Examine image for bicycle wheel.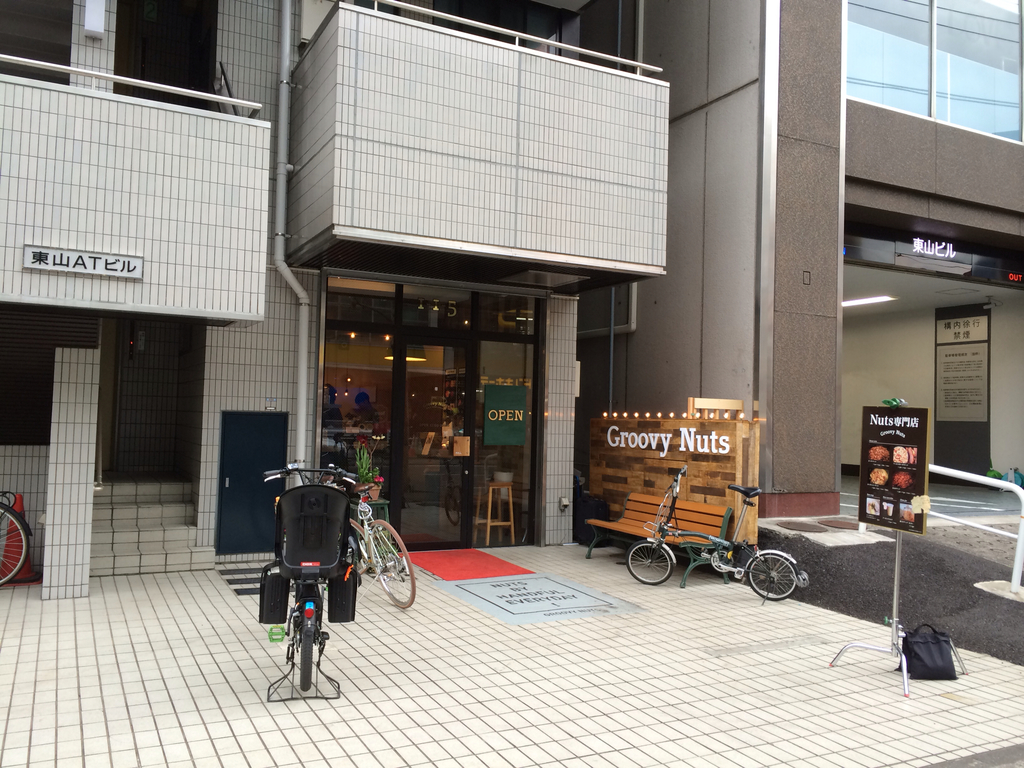
Examination result: Rect(364, 518, 416, 611).
